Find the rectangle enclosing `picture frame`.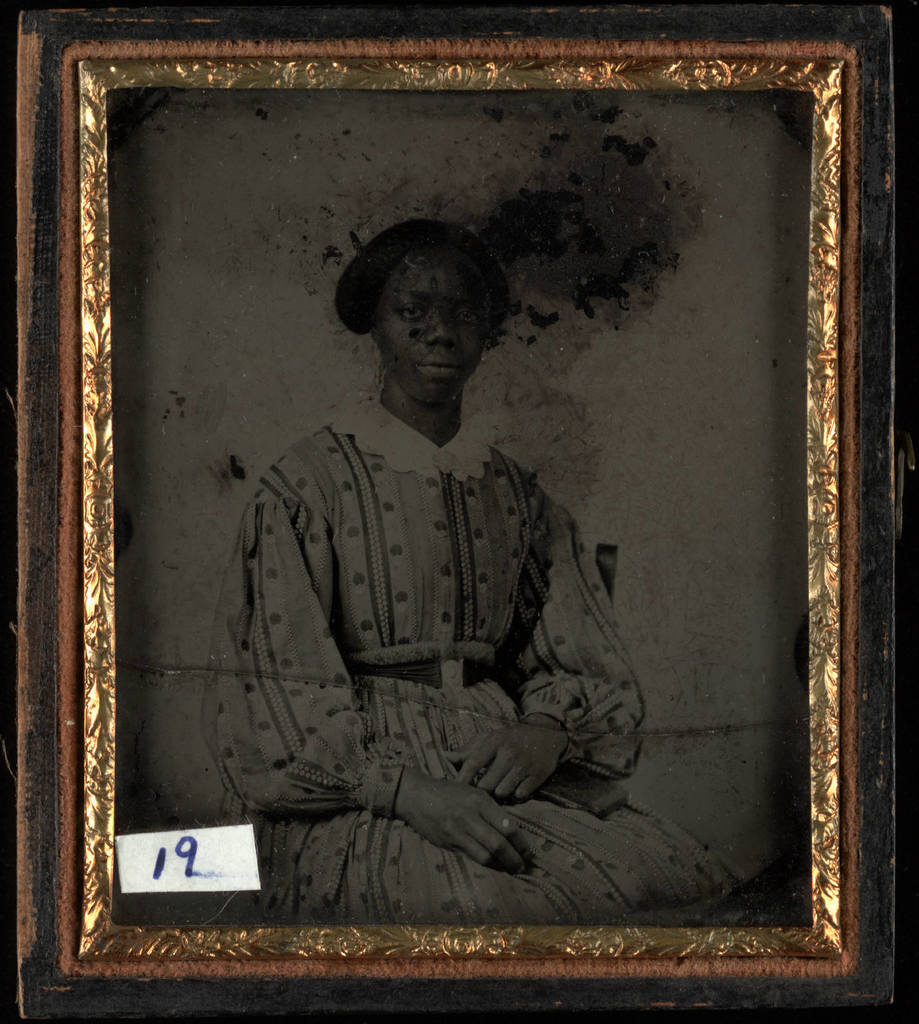
box=[0, 0, 918, 1023].
